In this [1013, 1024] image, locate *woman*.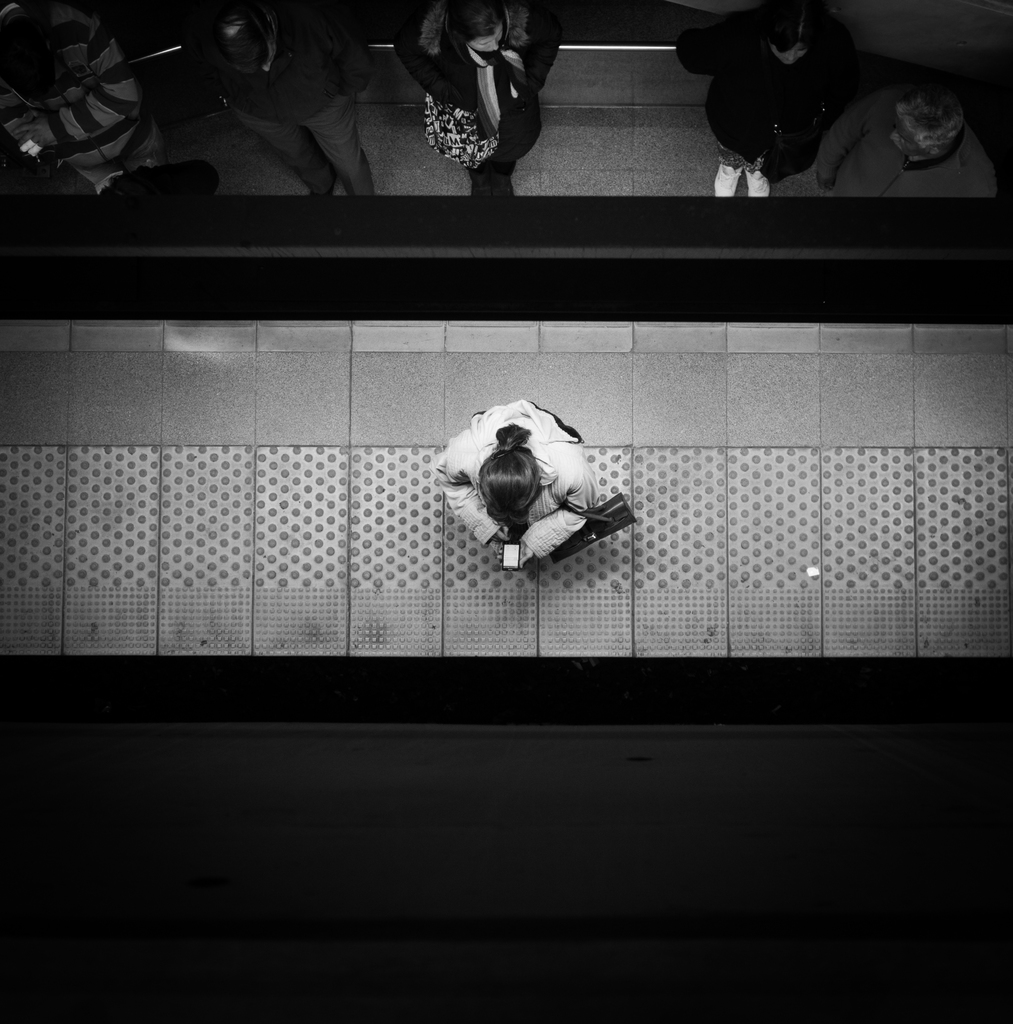
Bounding box: Rect(433, 405, 595, 568).
